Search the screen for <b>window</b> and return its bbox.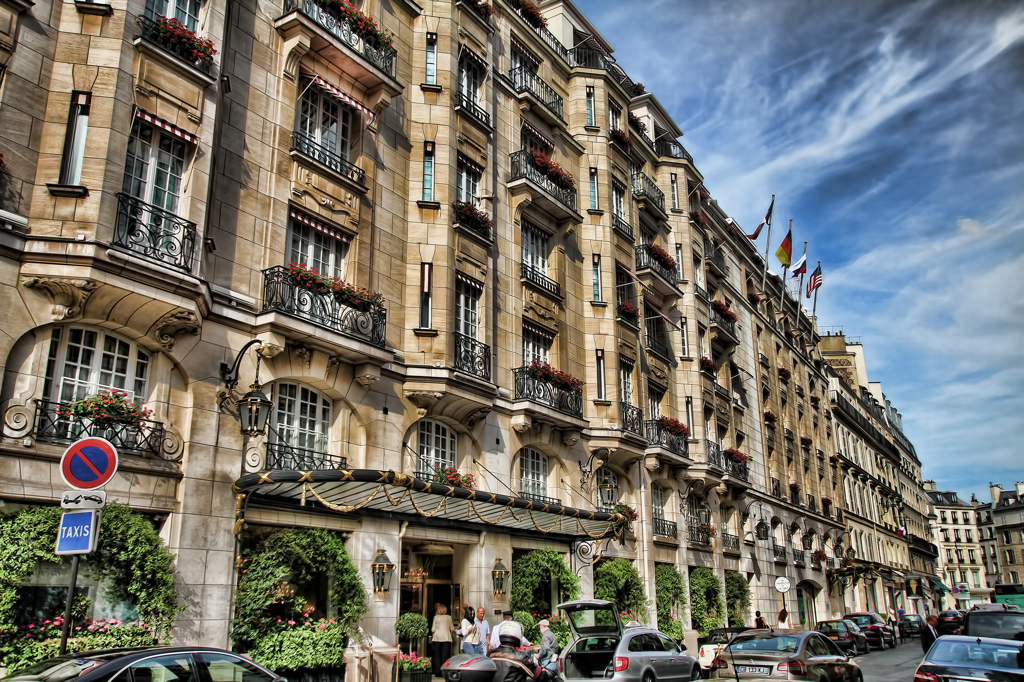
Found: pyautogui.locateOnScreen(635, 229, 662, 270).
